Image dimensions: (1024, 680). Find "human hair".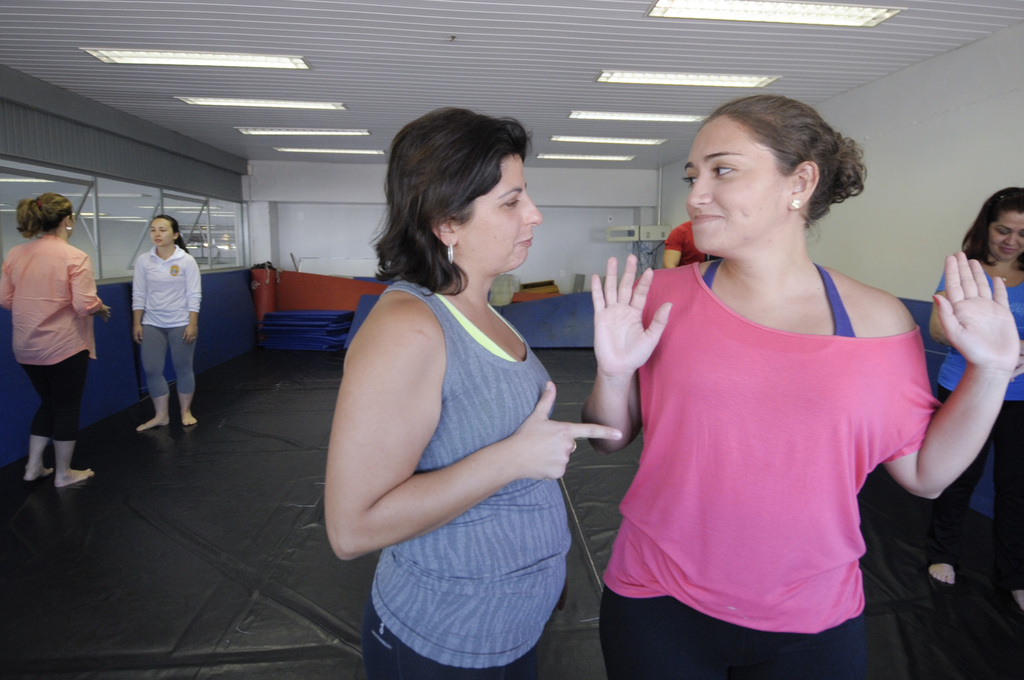
region(152, 215, 190, 254).
